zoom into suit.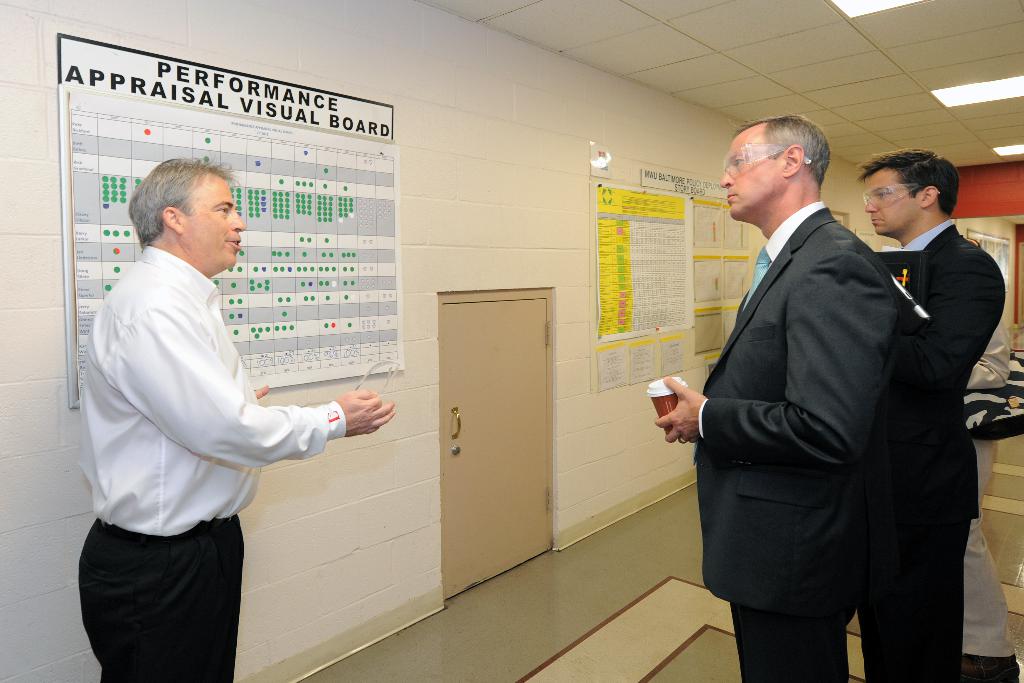
Zoom target: <region>680, 106, 938, 682</region>.
